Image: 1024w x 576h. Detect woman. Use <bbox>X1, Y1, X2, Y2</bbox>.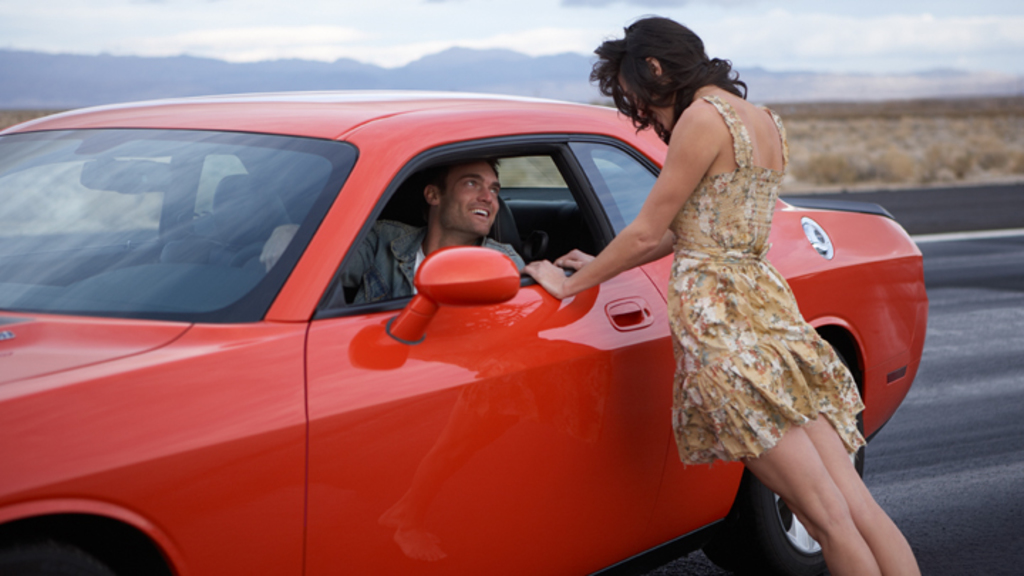
<bbox>519, 14, 919, 575</bbox>.
